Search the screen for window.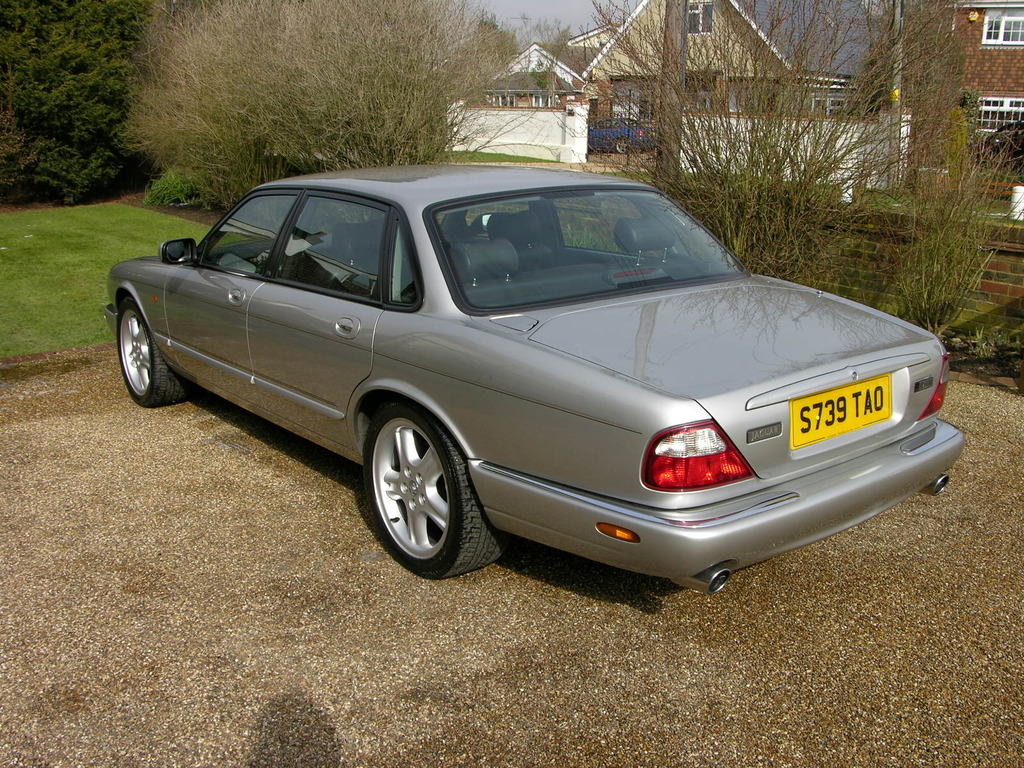
Found at 273:196:387:302.
